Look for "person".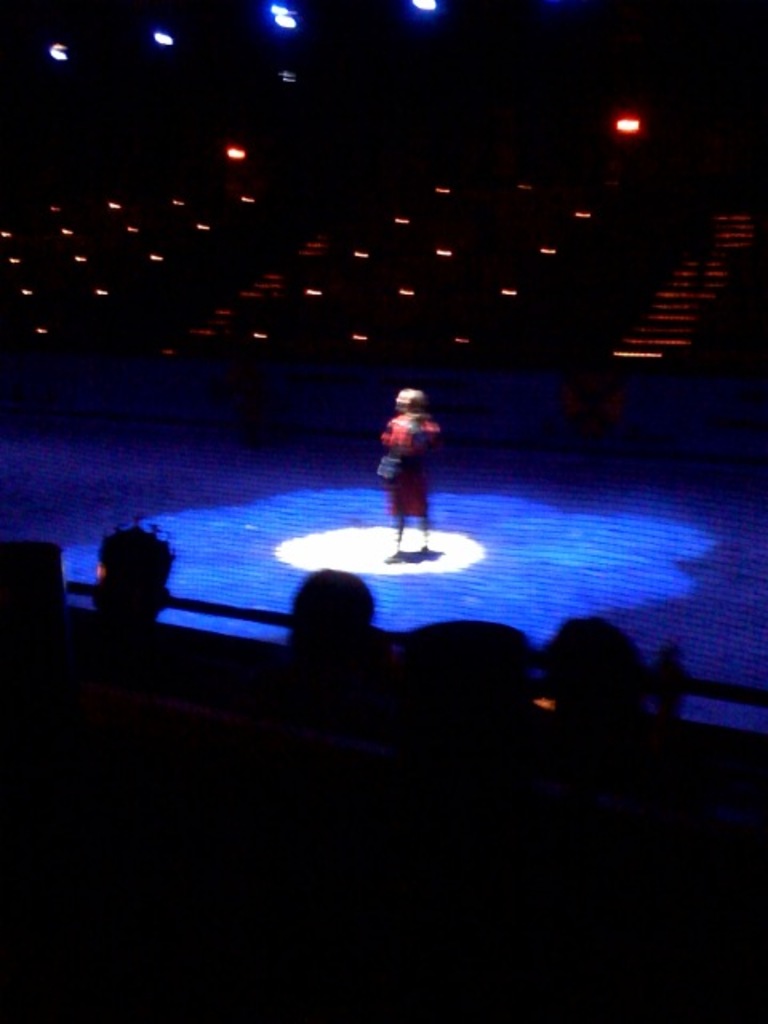
Found: x1=374 y1=382 x2=446 y2=542.
